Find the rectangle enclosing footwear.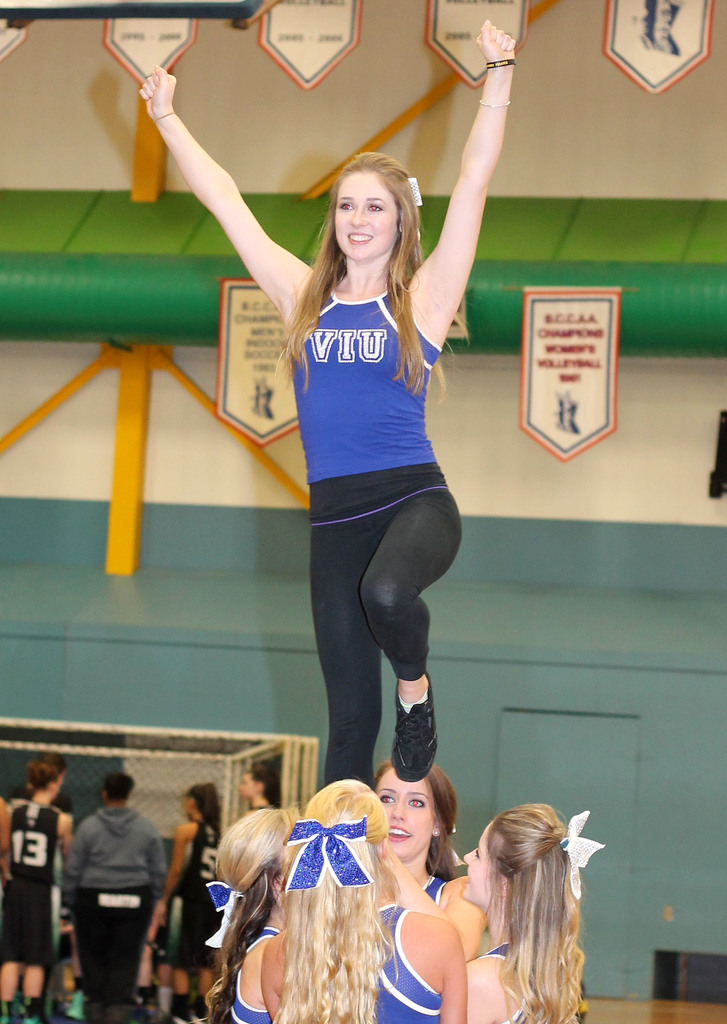
23/994/49/1022.
